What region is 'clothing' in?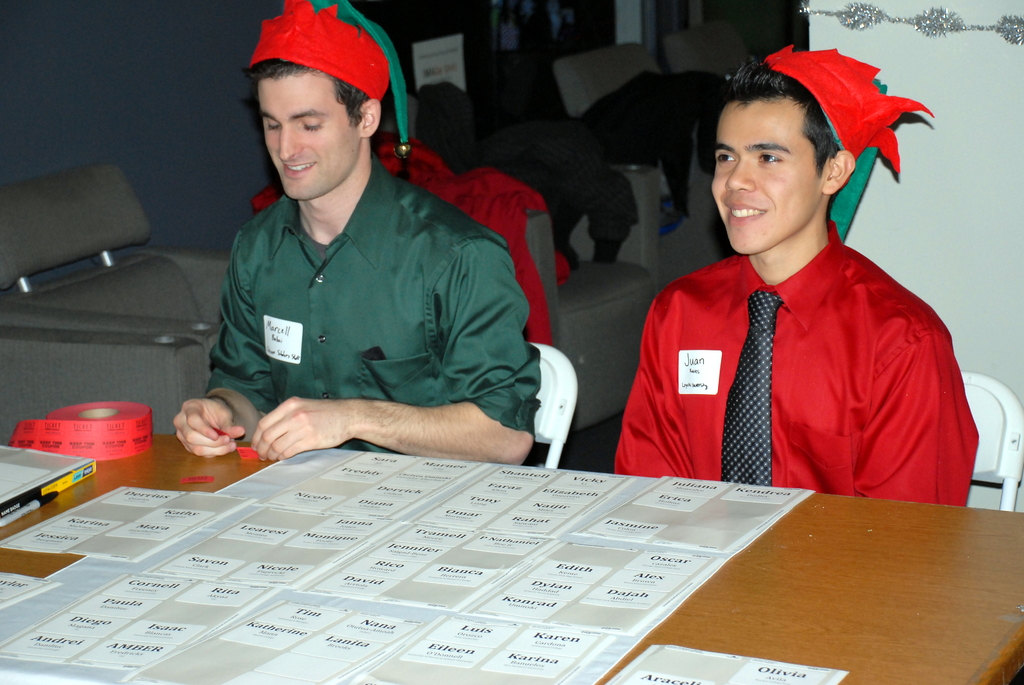
box=[211, 163, 542, 428].
